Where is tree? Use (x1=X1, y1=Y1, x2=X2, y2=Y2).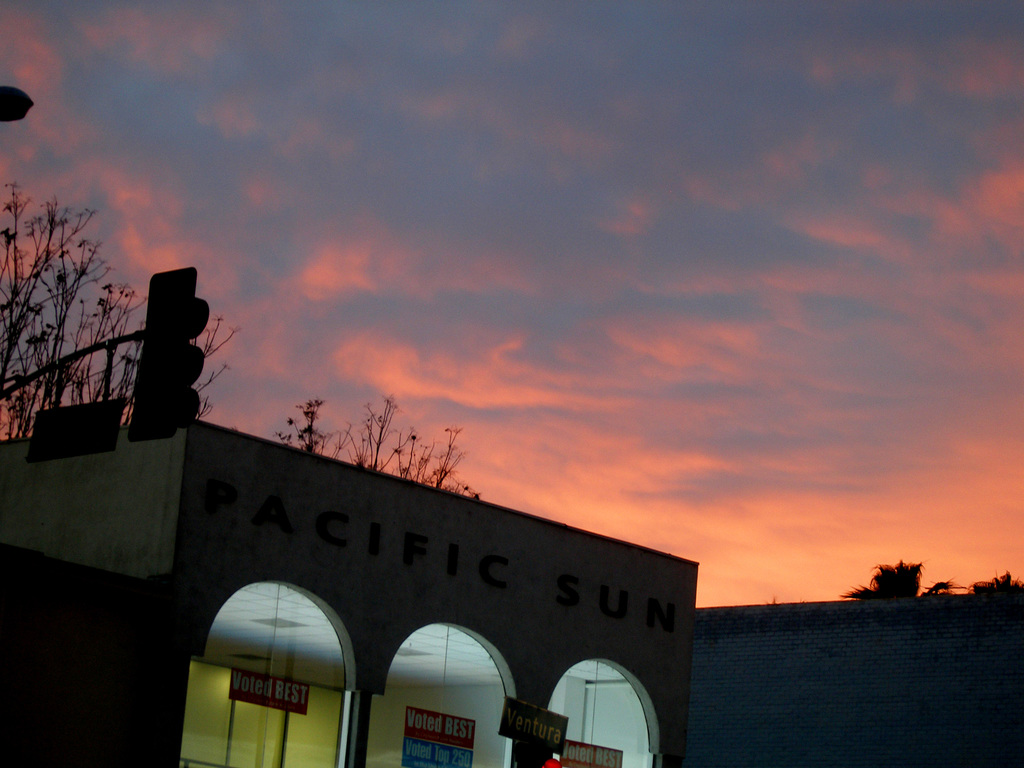
(x1=276, y1=388, x2=488, y2=513).
